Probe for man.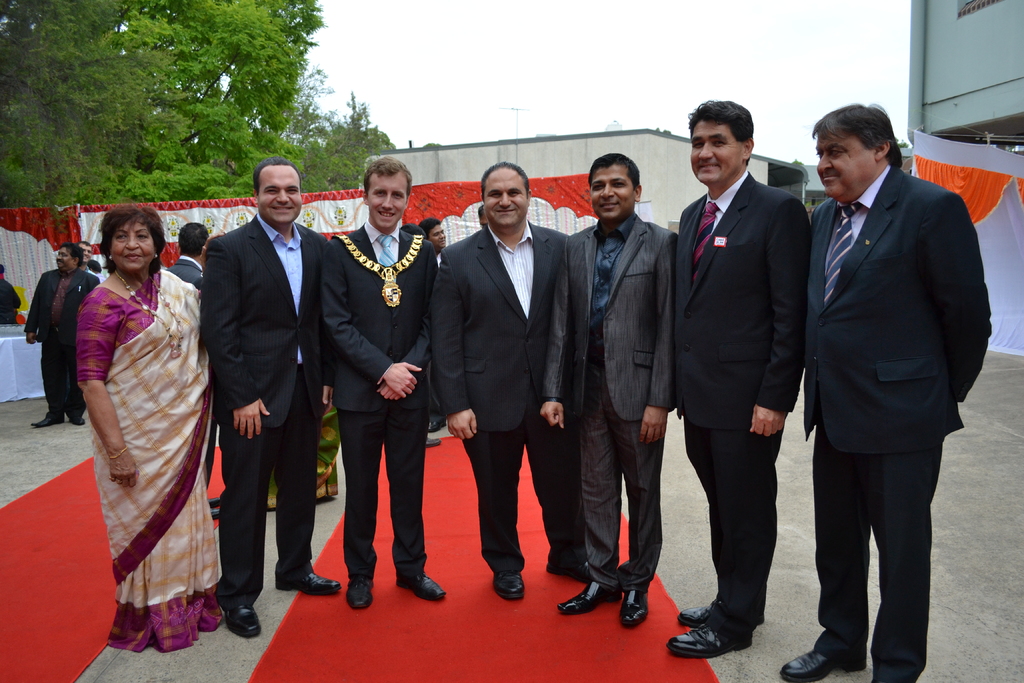
Probe result: x1=27, y1=236, x2=100, y2=425.
